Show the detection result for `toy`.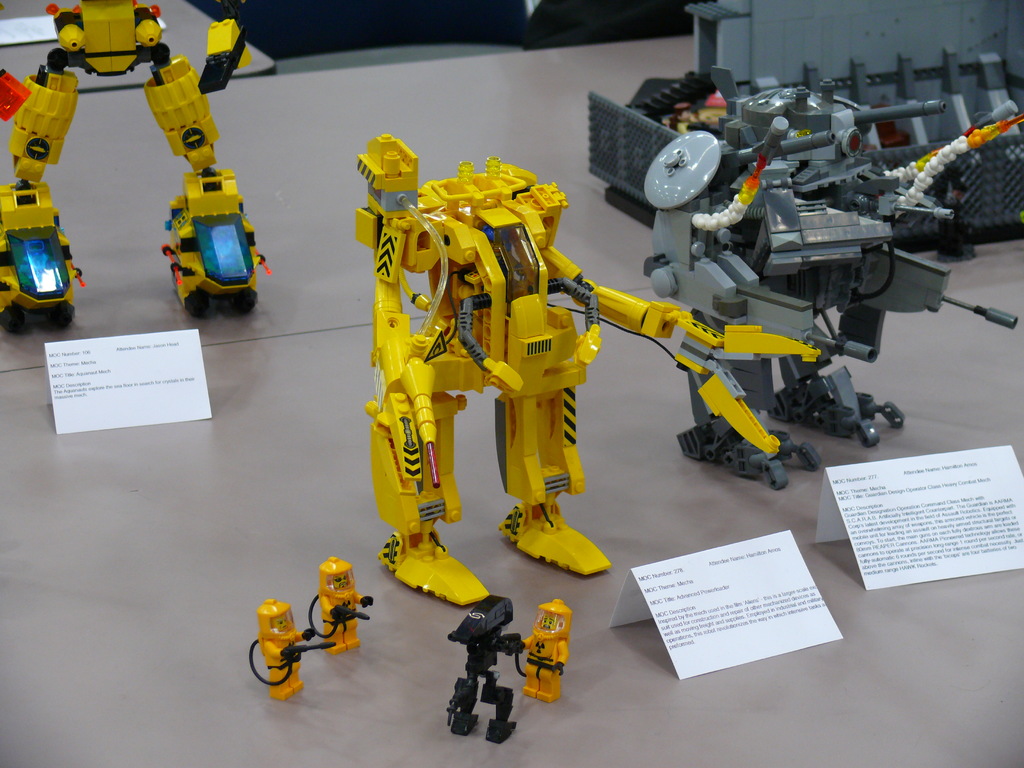
[698, 75, 1019, 379].
